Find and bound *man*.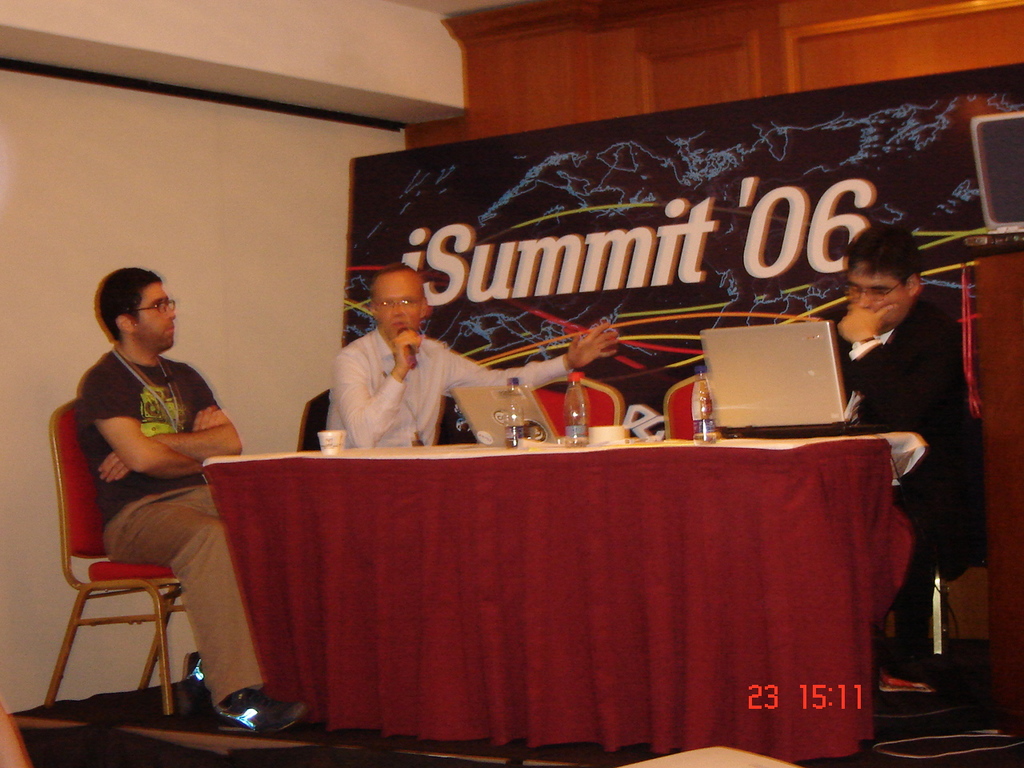
Bound: (x1=817, y1=227, x2=967, y2=635).
